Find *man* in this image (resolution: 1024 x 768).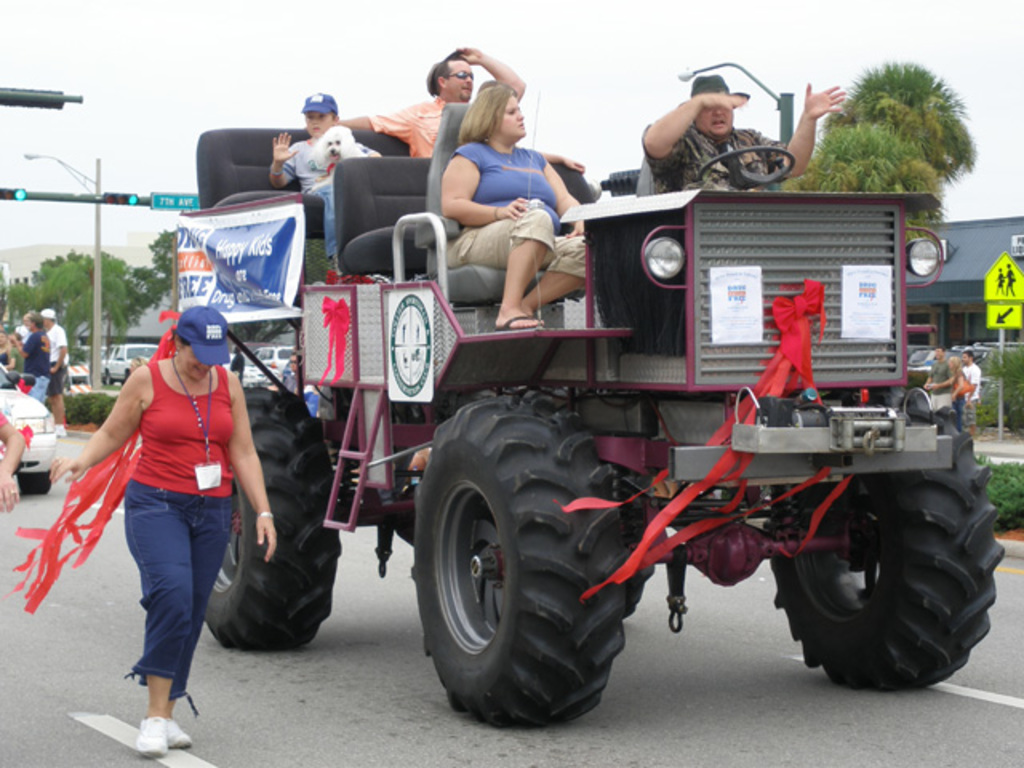
box(6, 309, 50, 398).
